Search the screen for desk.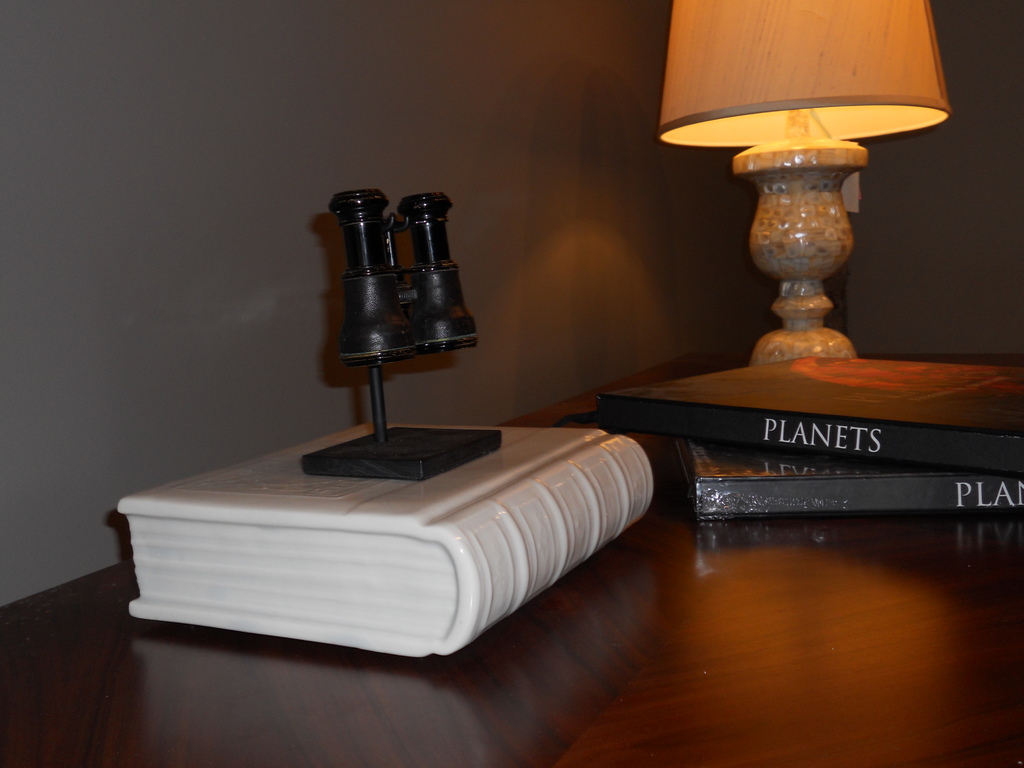
Found at bbox(0, 344, 1023, 767).
